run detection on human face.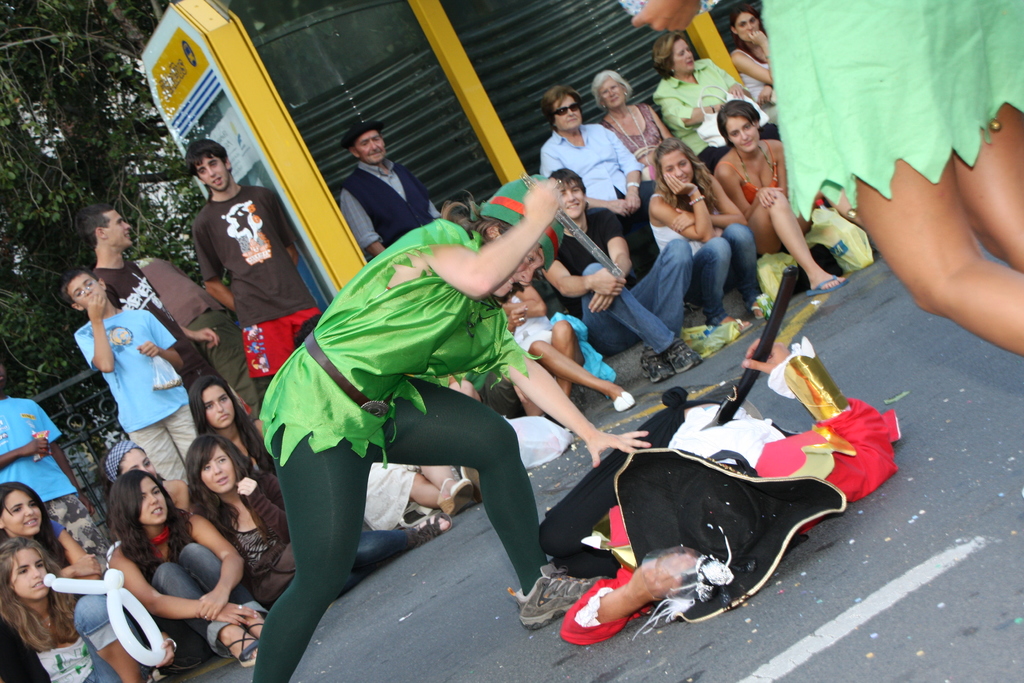
Result: [559, 179, 585, 220].
